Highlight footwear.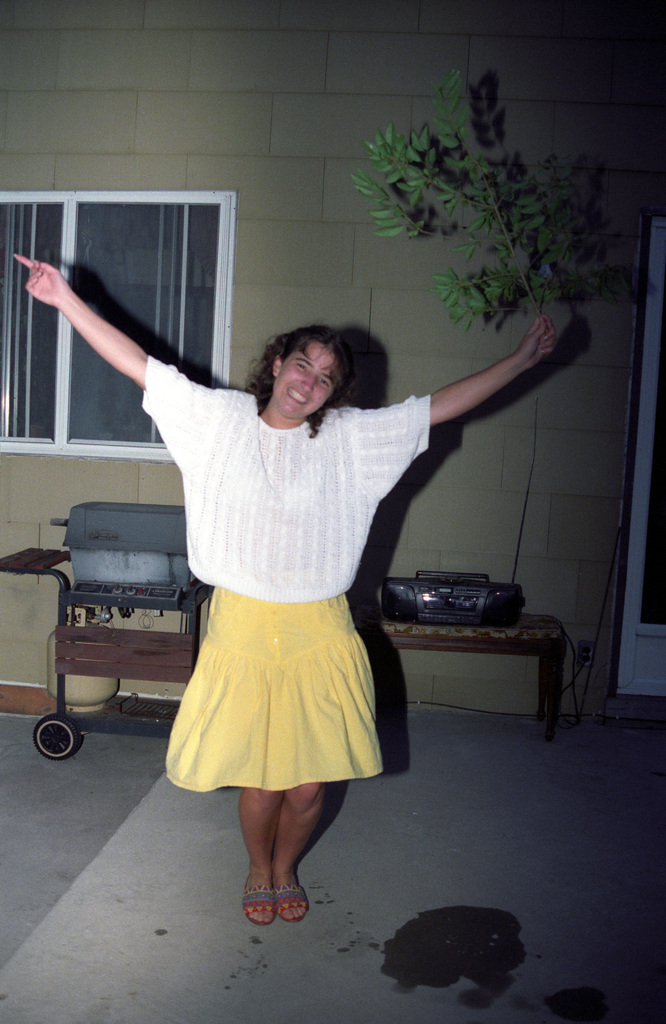
Highlighted region: region(241, 875, 276, 929).
